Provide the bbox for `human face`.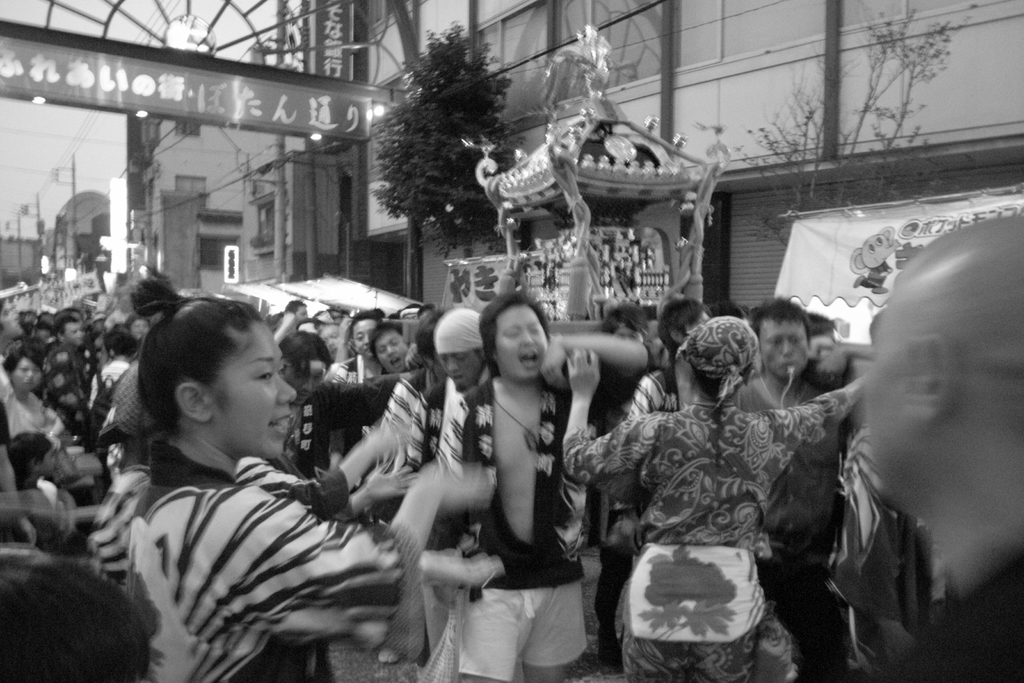
x1=298, y1=366, x2=321, y2=404.
